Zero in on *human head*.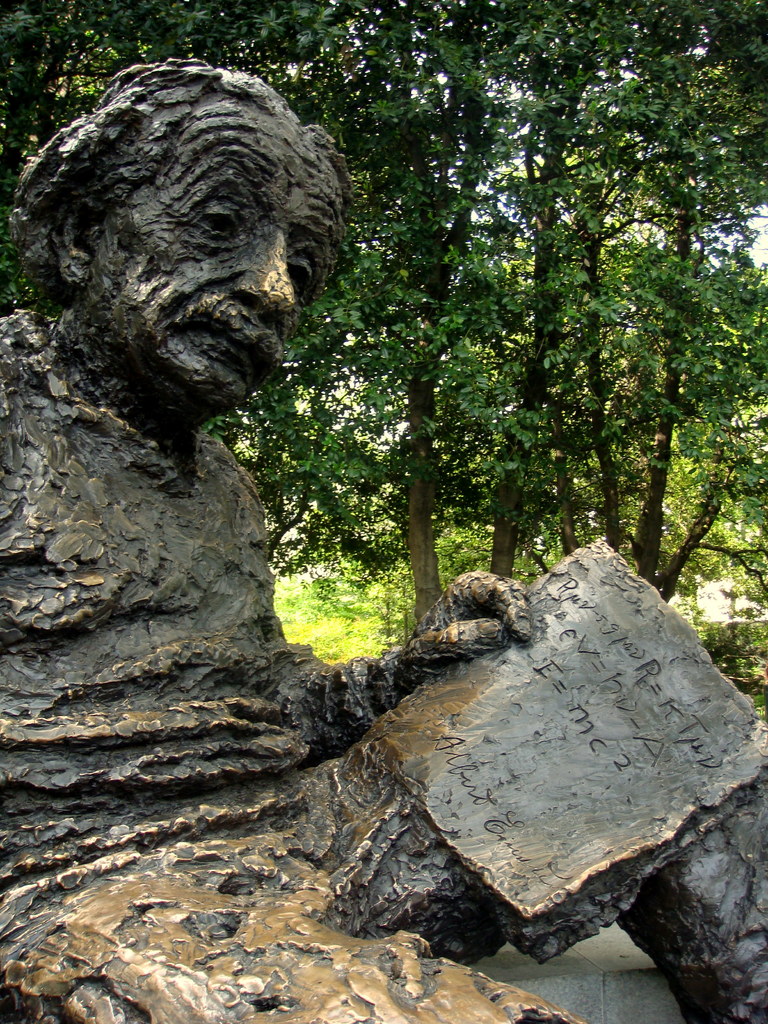
Zeroed in: {"left": 41, "top": 76, "right": 339, "bottom": 391}.
